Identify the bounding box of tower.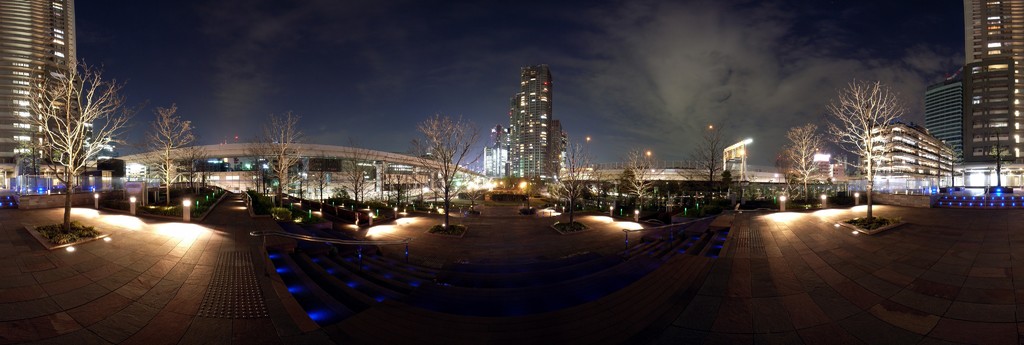
{"x1": 968, "y1": 0, "x2": 1023, "y2": 172}.
